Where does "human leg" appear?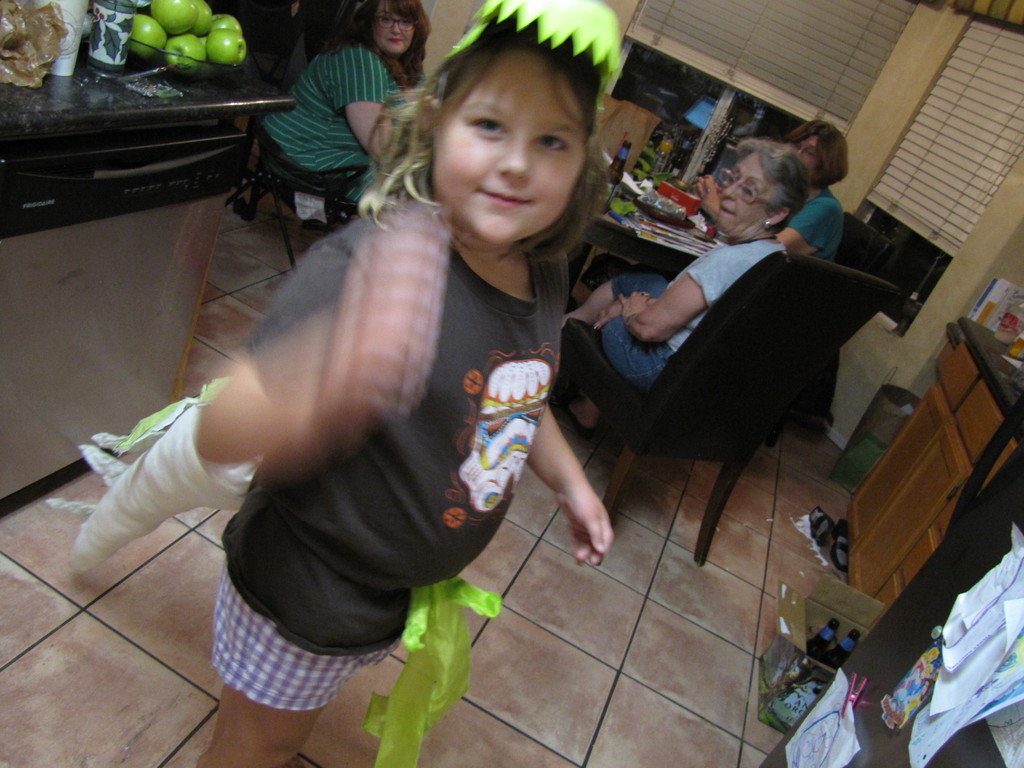
Appears at select_region(197, 545, 239, 767).
